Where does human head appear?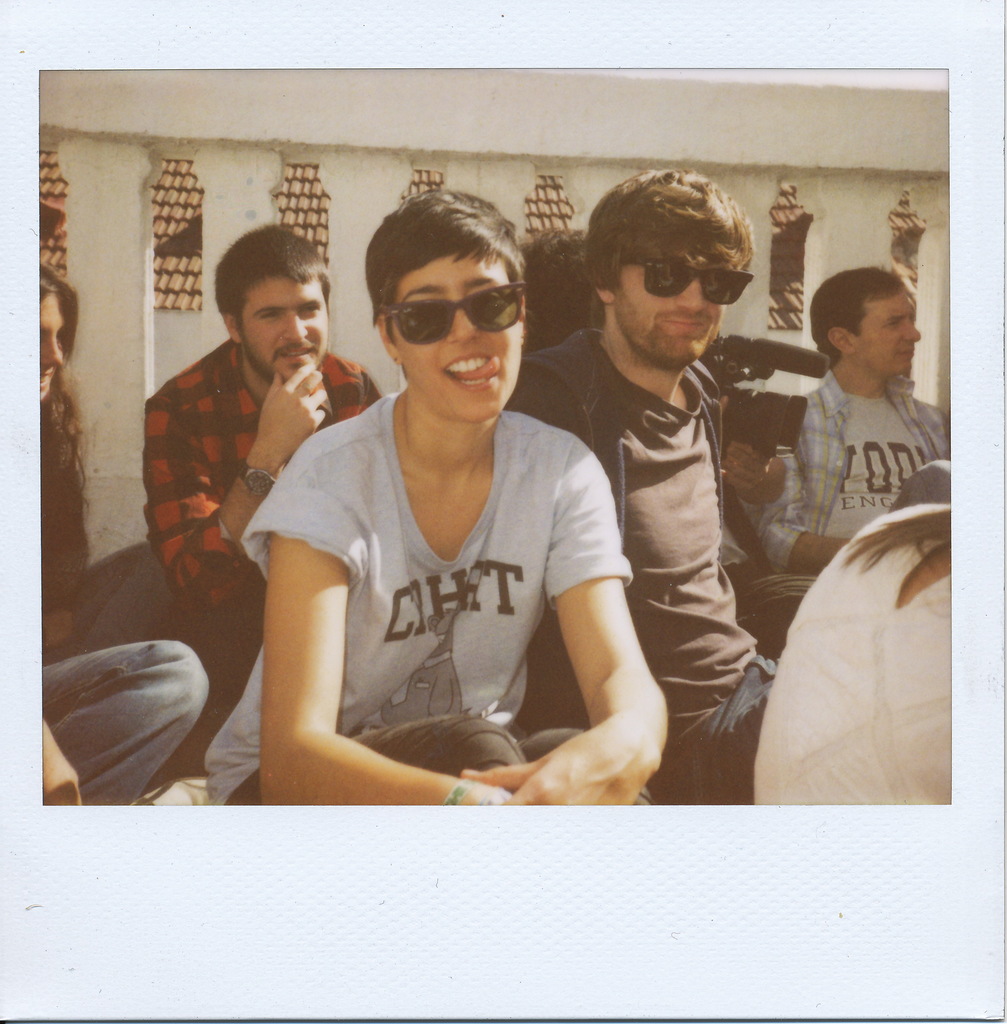
Appears at select_region(29, 257, 77, 407).
